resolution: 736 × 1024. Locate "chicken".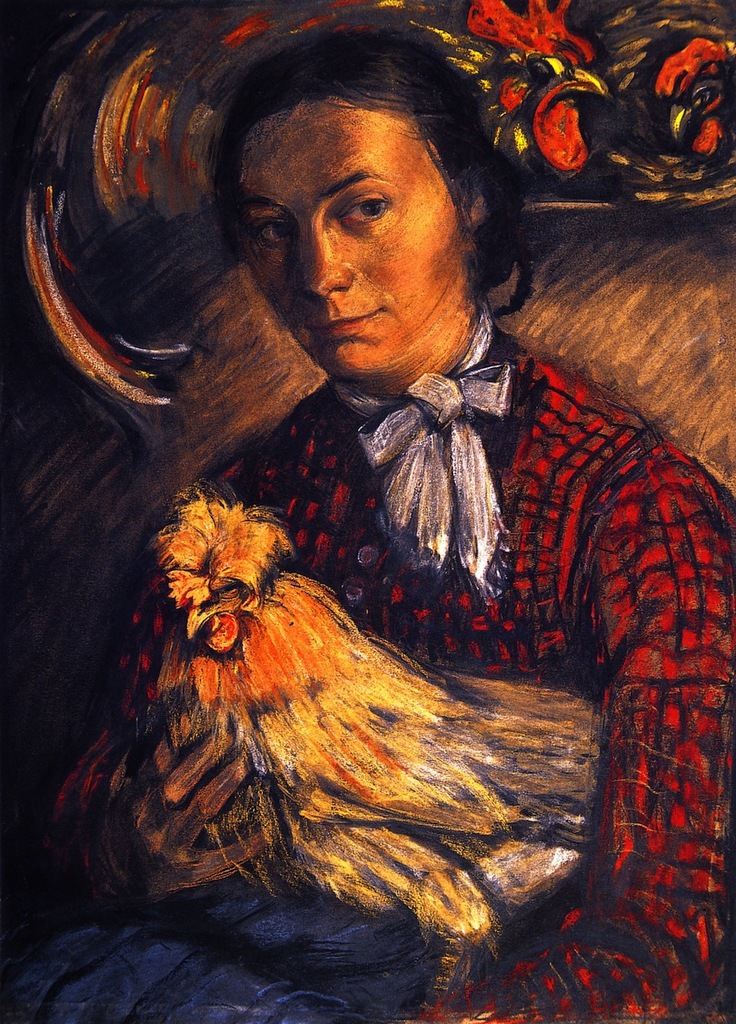
BBox(85, 469, 578, 889).
